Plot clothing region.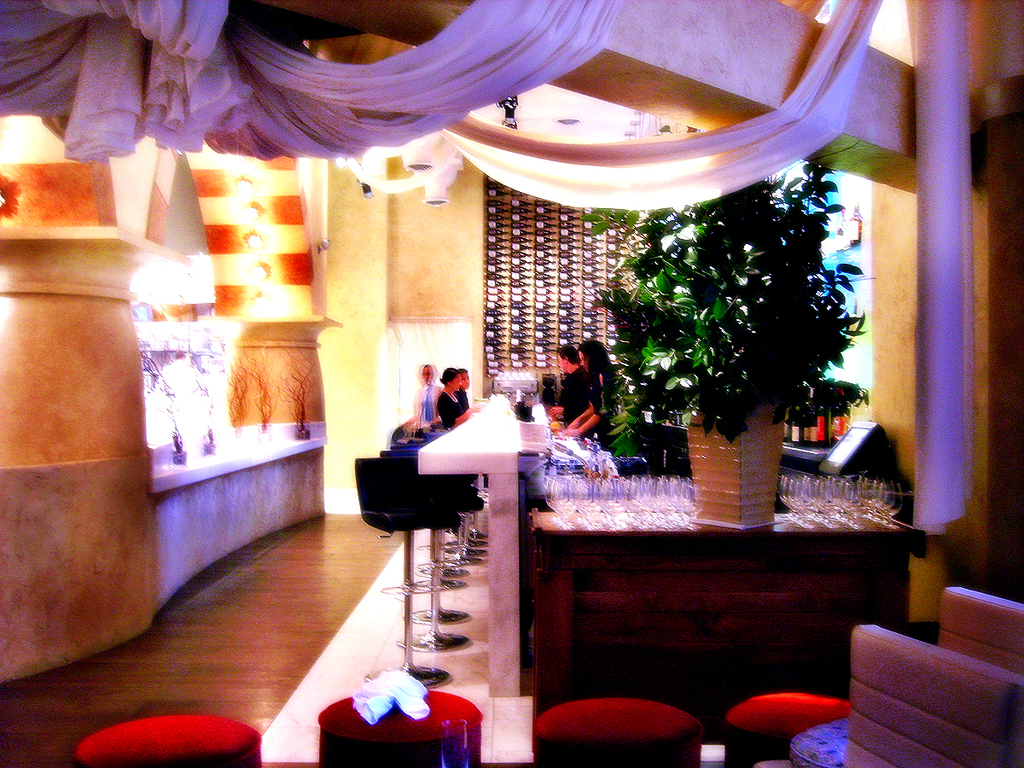
Plotted at pyautogui.locateOnScreen(589, 372, 622, 443).
